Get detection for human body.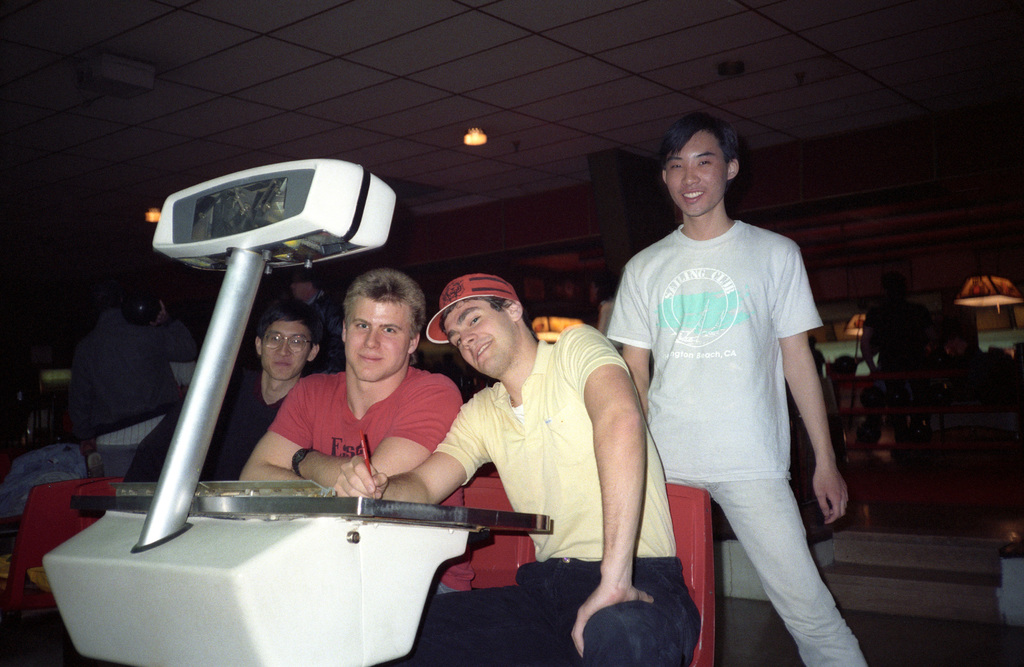
Detection: 77 281 209 475.
